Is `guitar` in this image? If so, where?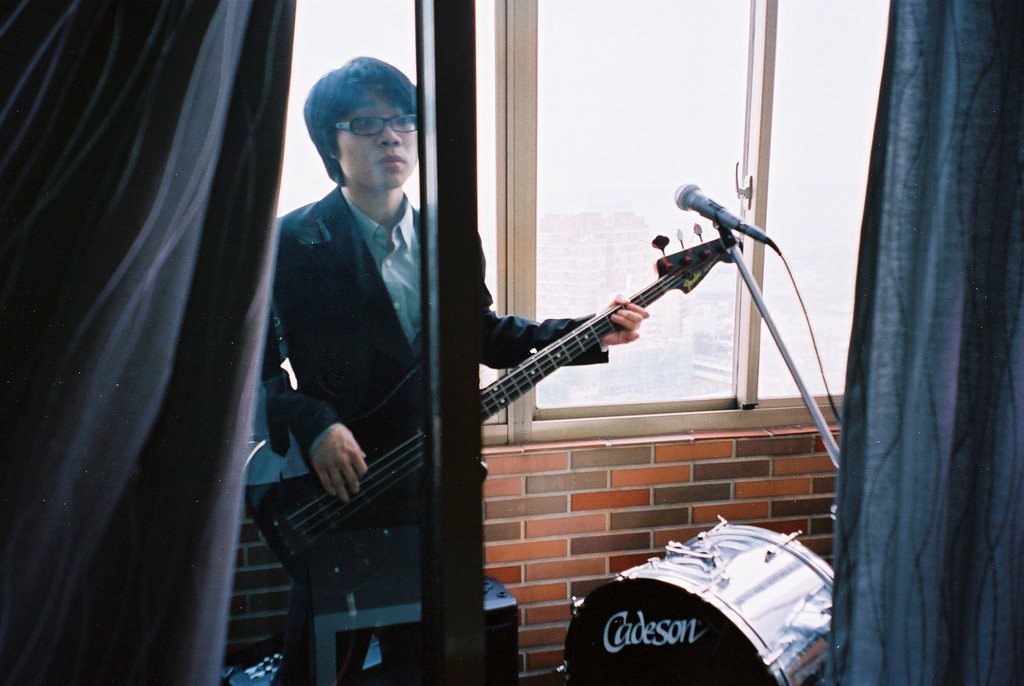
Yes, at {"left": 293, "top": 204, "right": 780, "bottom": 542}.
